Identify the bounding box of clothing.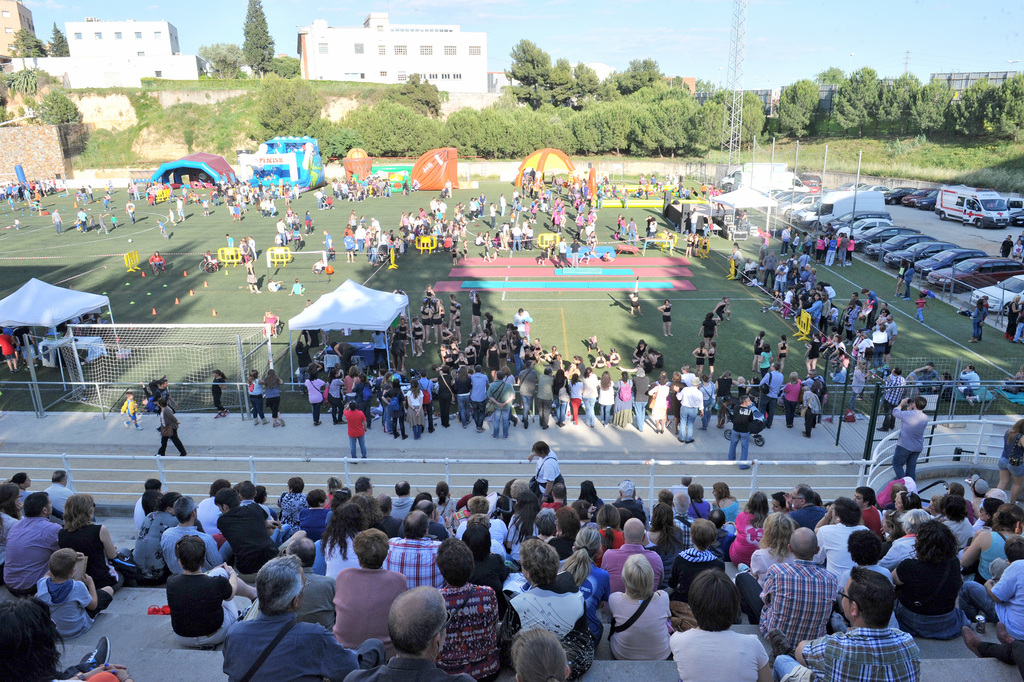
bbox(596, 534, 662, 601).
